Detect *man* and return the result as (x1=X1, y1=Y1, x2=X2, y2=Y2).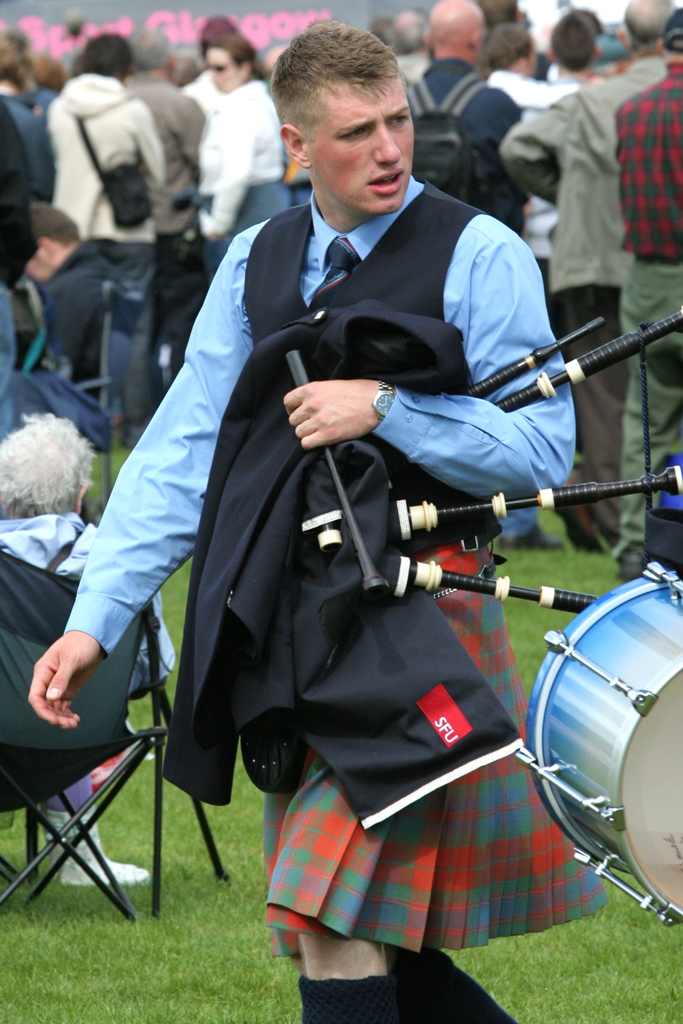
(x1=0, y1=406, x2=188, y2=893).
